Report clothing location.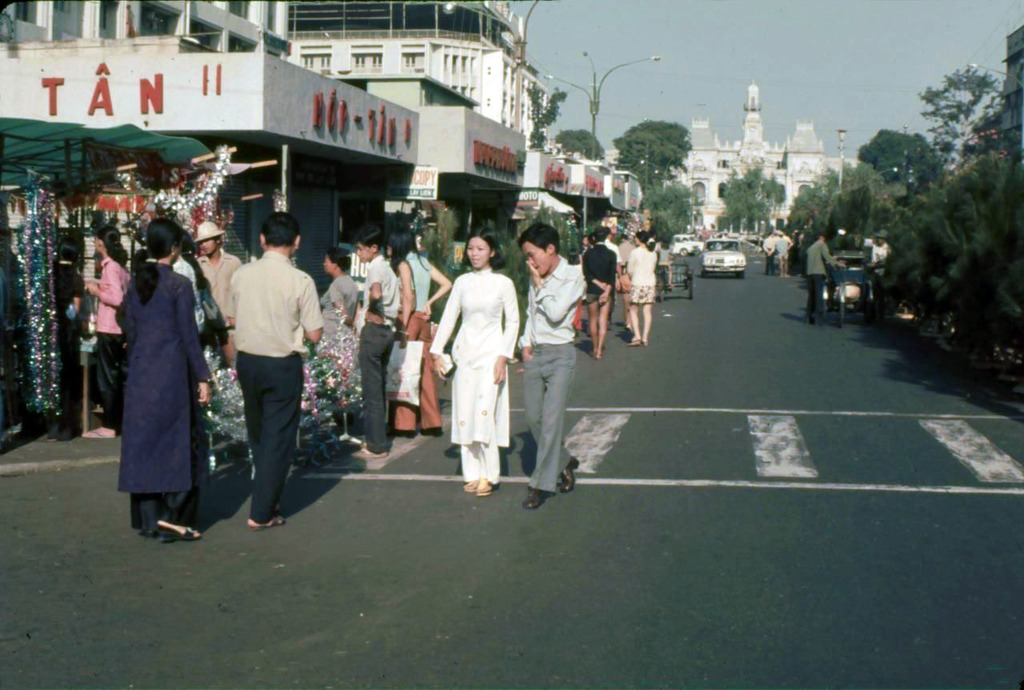
Report: 805:239:832:313.
